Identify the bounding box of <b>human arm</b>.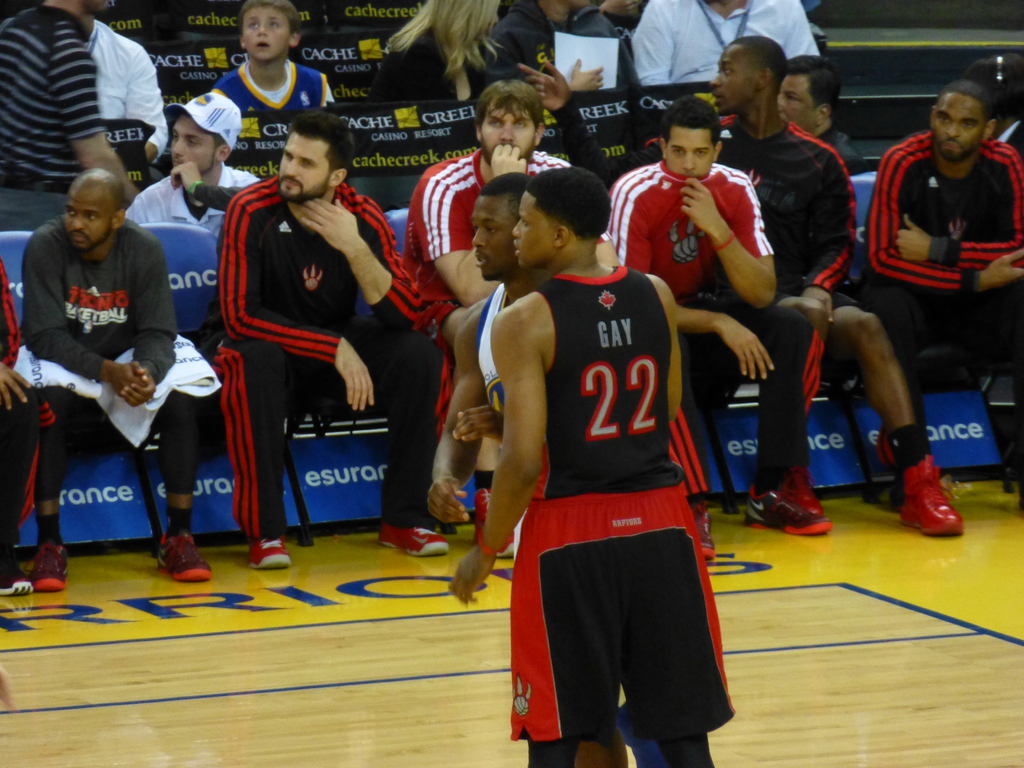
{"x1": 218, "y1": 195, "x2": 382, "y2": 410}.
